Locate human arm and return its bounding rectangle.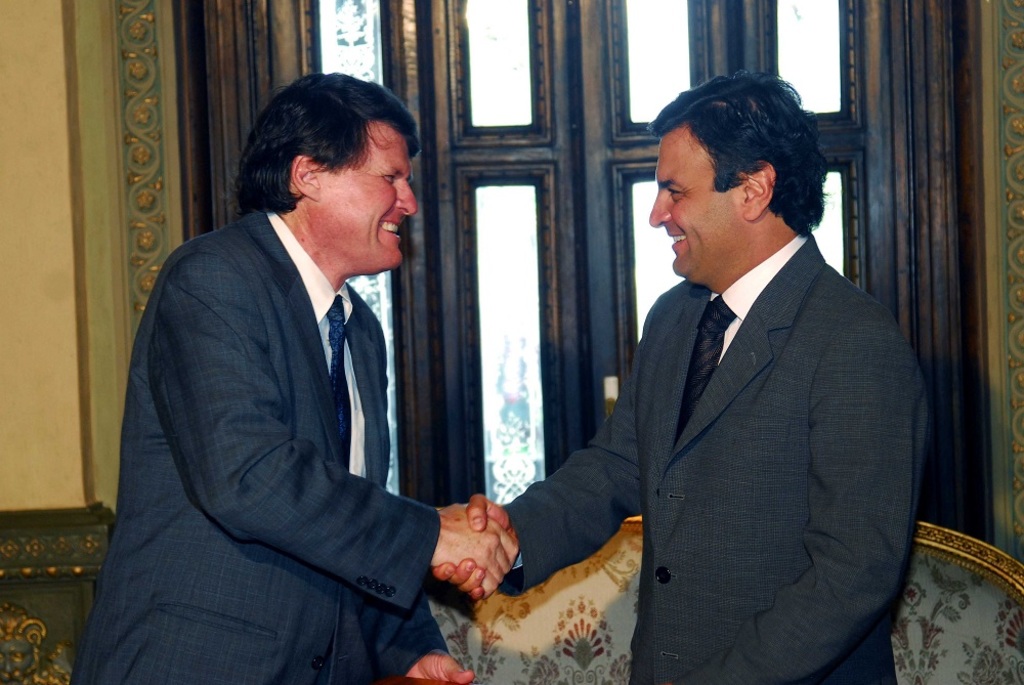
bbox=(359, 583, 465, 684).
